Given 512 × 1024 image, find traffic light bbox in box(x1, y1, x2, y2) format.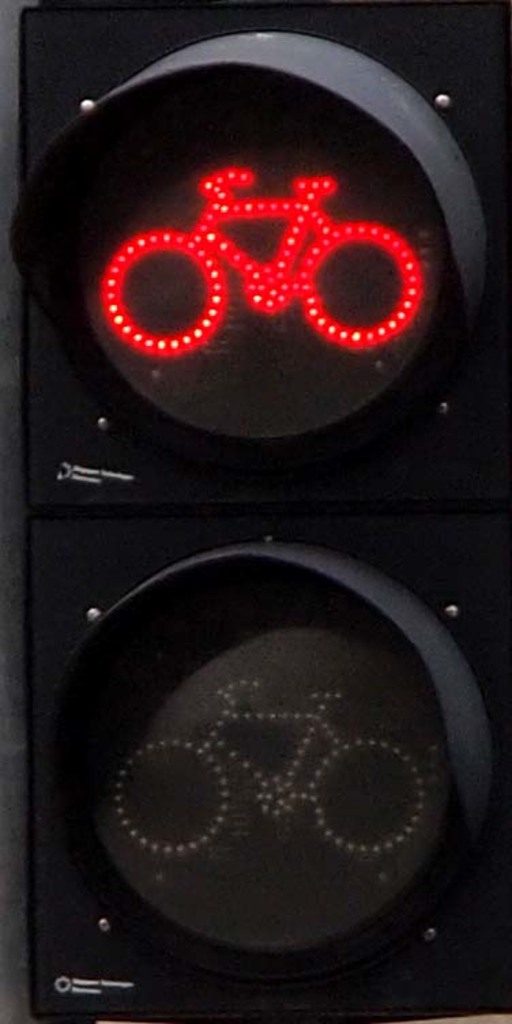
box(0, 0, 511, 1023).
